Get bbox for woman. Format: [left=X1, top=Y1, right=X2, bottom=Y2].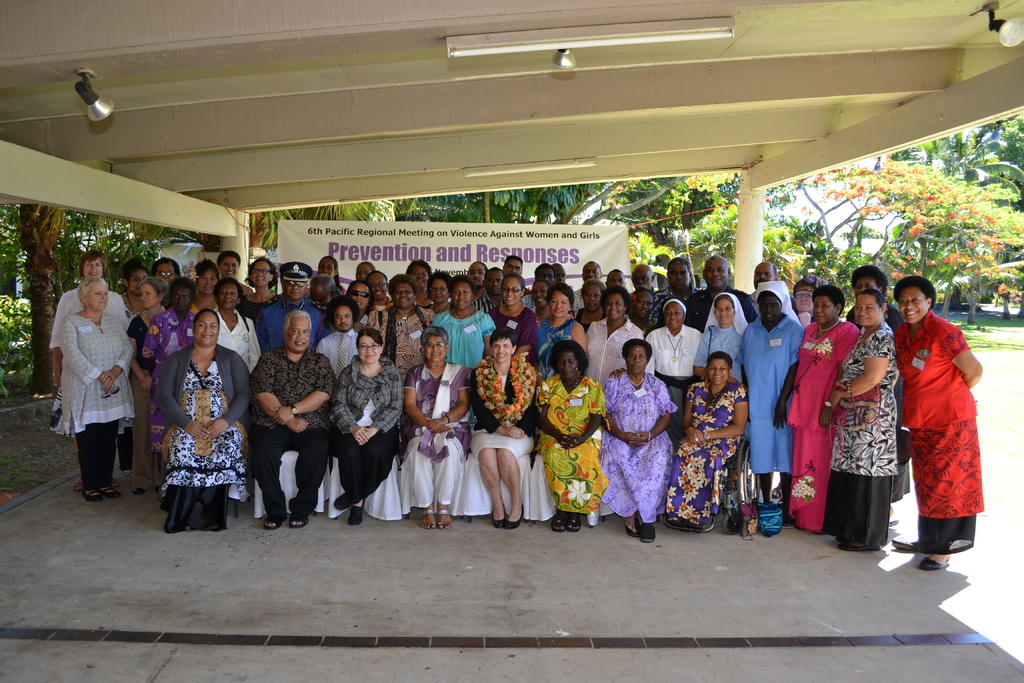
[left=470, top=331, right=536, bottom=527].
